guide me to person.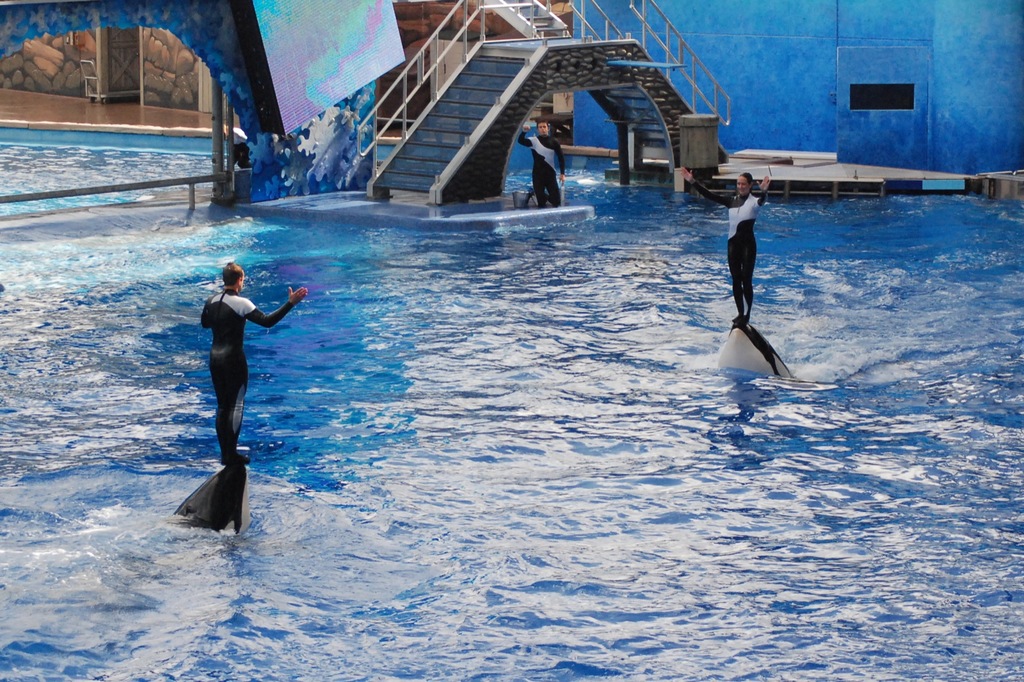
Guidance: pyautogui.locateOnScreen(680, 165, 773, 324).
